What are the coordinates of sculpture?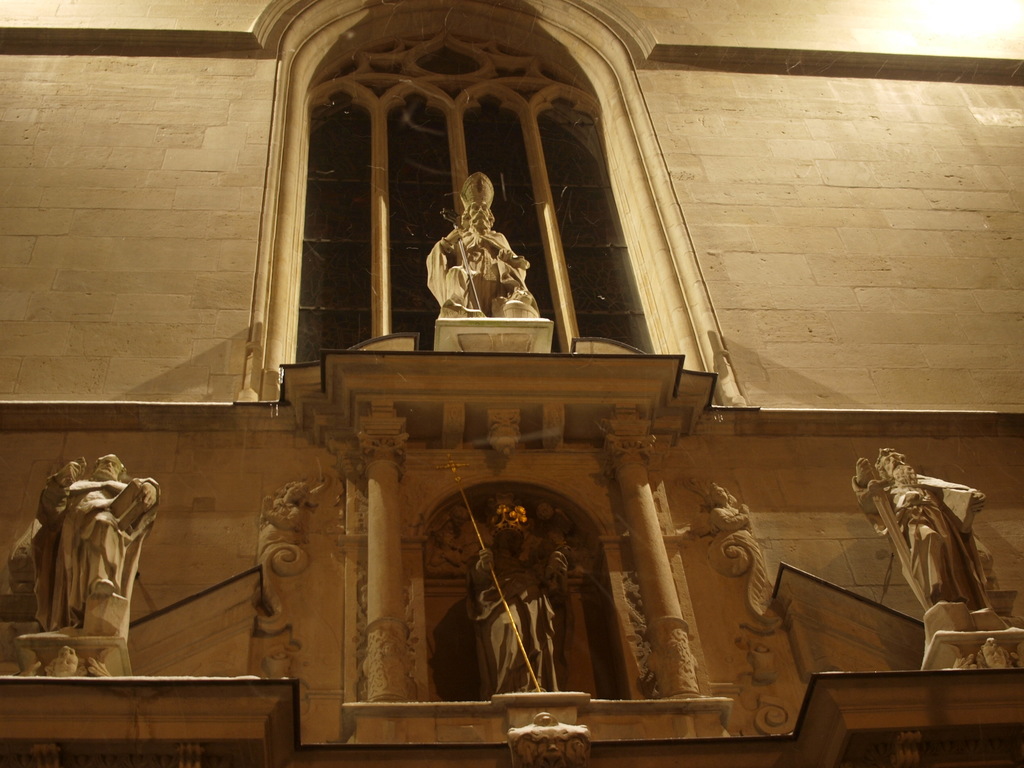
region(255, 474, 332, 632).
